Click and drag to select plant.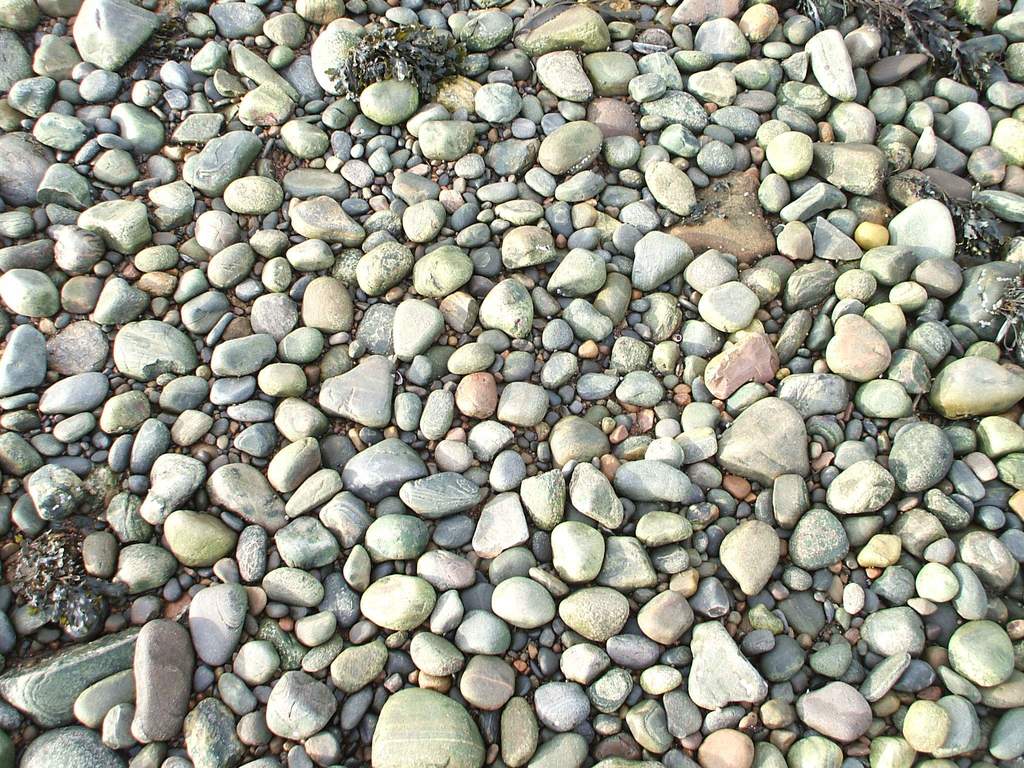
Selection: pyautogui.locateOnScreen(973, 269, 1023, 362).
